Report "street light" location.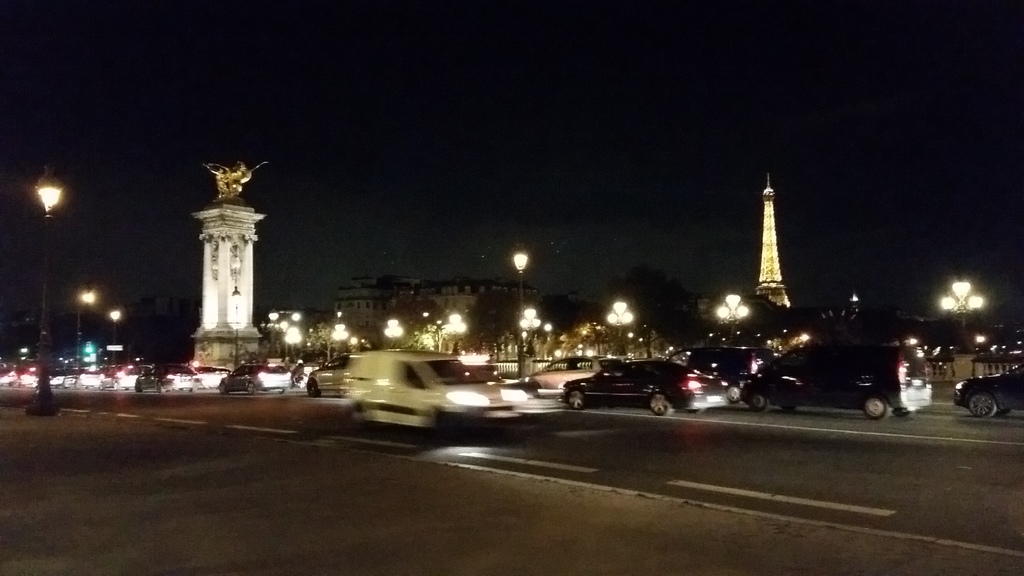
Report: rect(506, 243, 536, 382).
